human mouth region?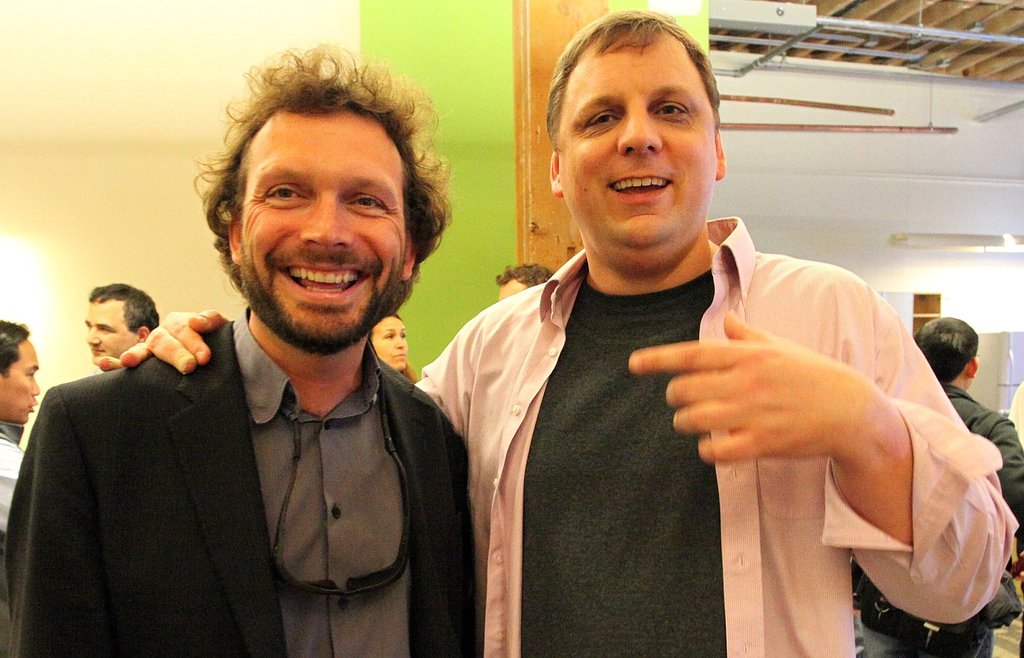
<bbox>600, 173, 675, 199</bbox>
